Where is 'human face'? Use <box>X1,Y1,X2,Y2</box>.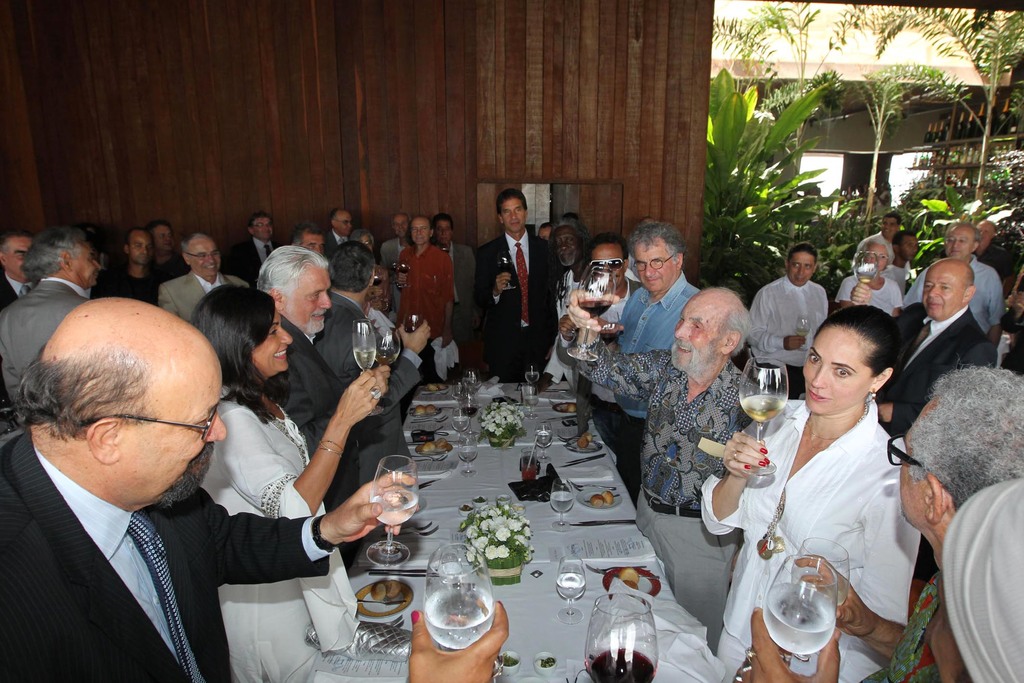
<box>788,252,813,284</box>.
